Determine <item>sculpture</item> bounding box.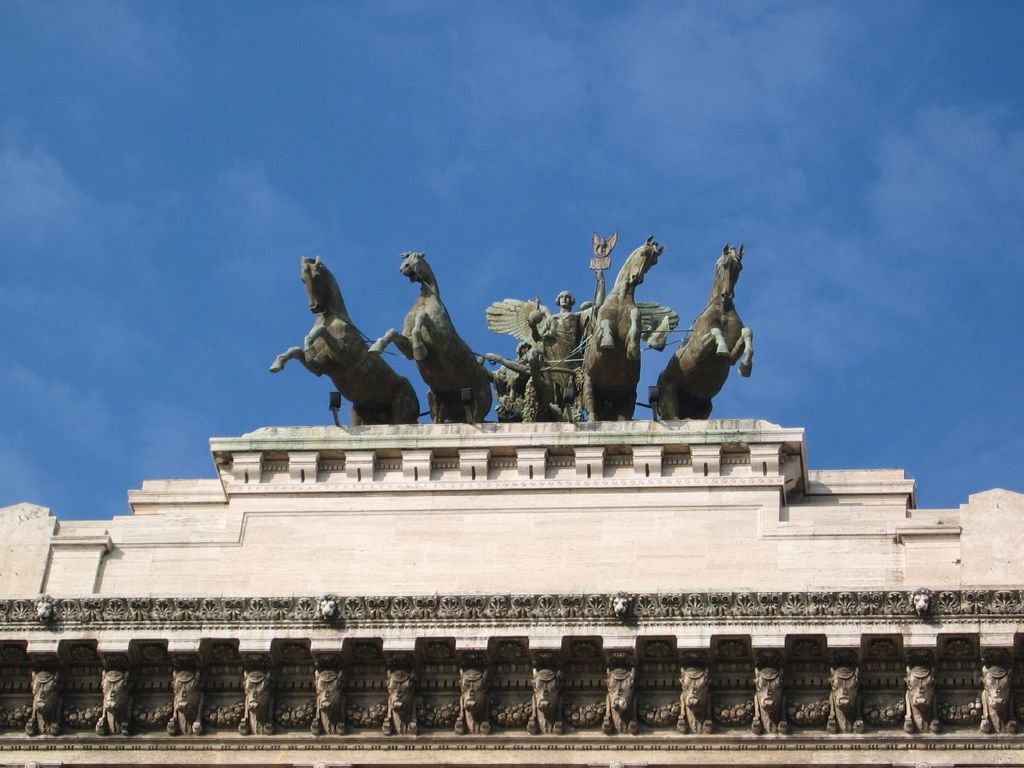
Determined: BBox(368, 250, 491, 426).
